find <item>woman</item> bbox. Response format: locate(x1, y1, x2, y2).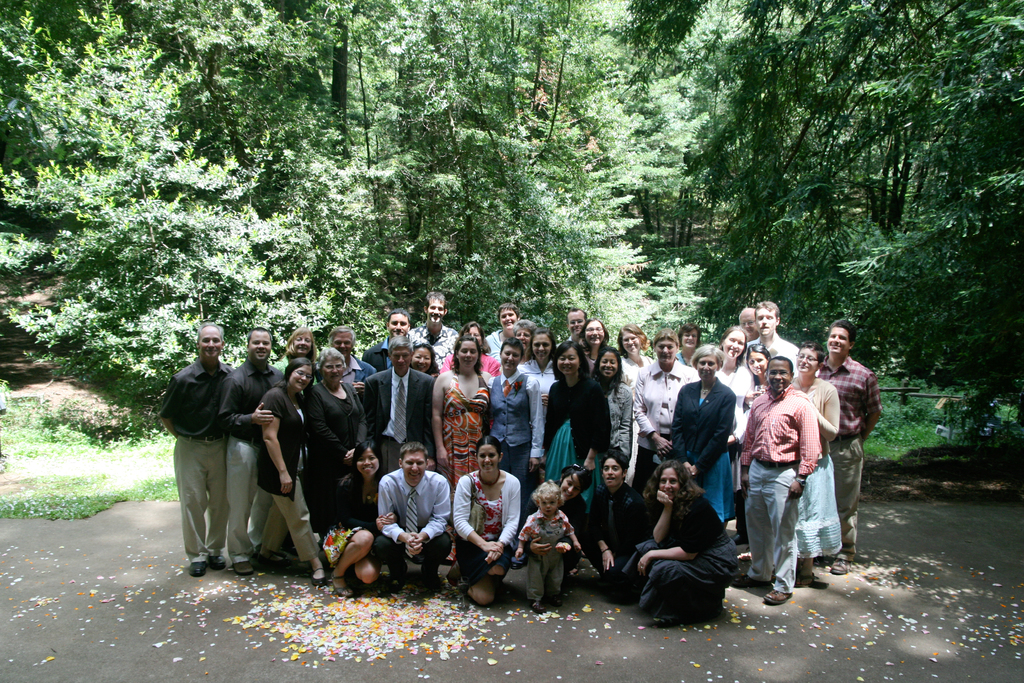
locate(253, 361, 321, 586).
